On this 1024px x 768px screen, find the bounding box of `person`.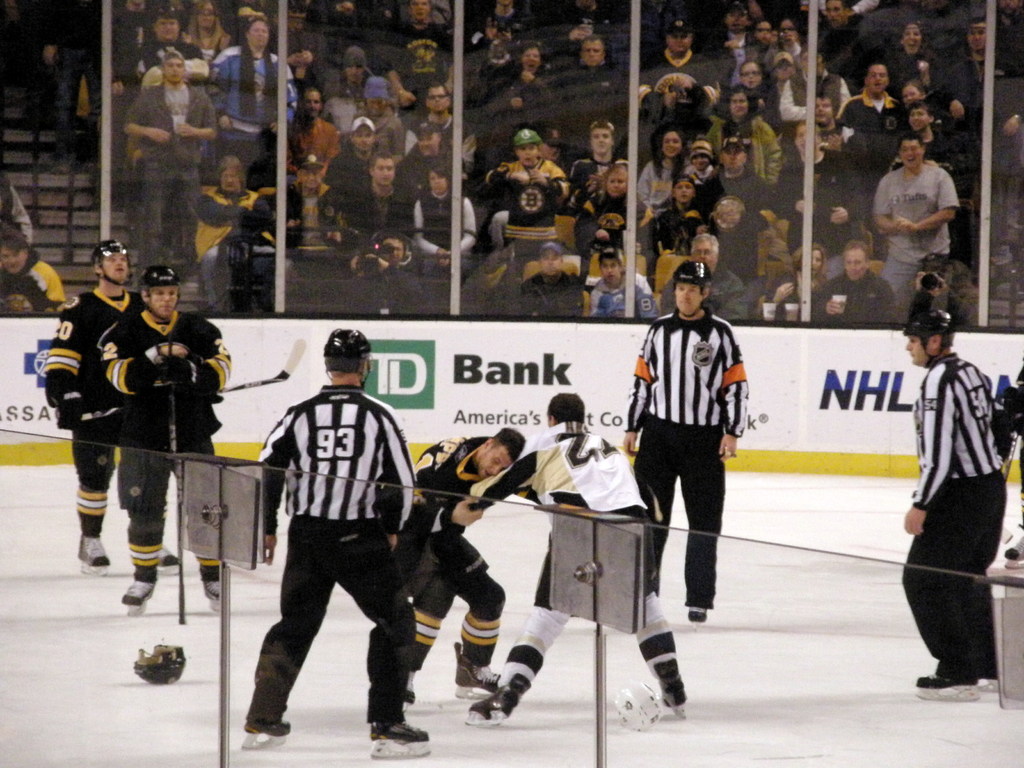
Bounding box: [464, 396, 691, 728].
